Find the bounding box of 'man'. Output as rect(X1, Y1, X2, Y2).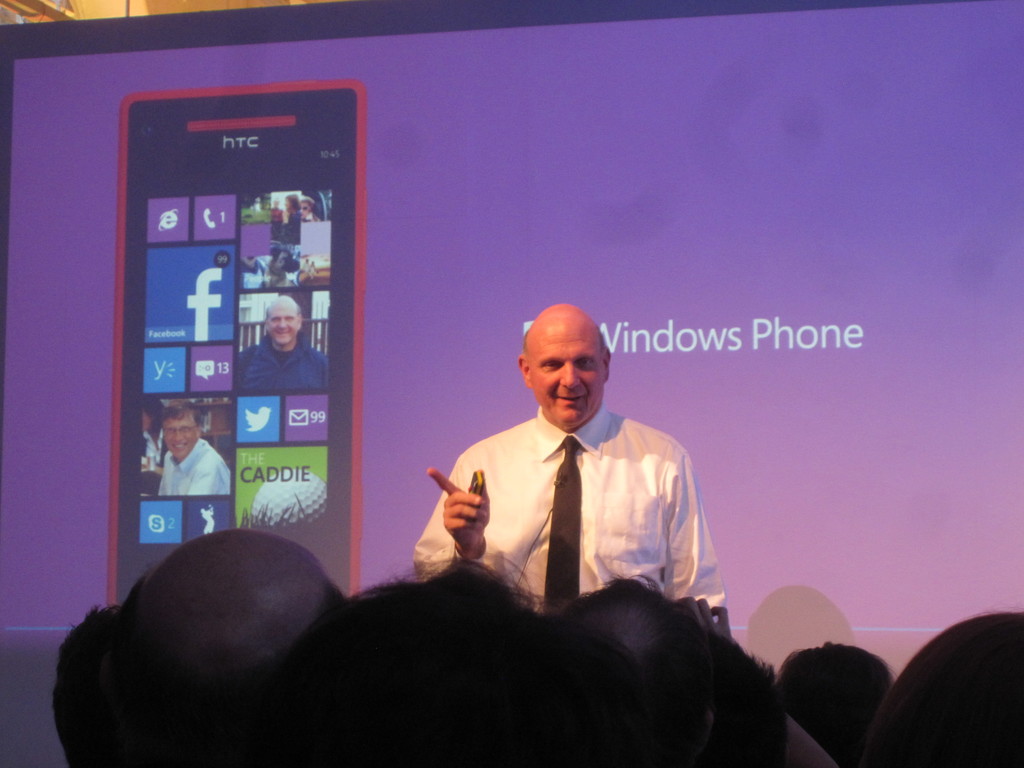
rect(271, 198, 287, 244).
